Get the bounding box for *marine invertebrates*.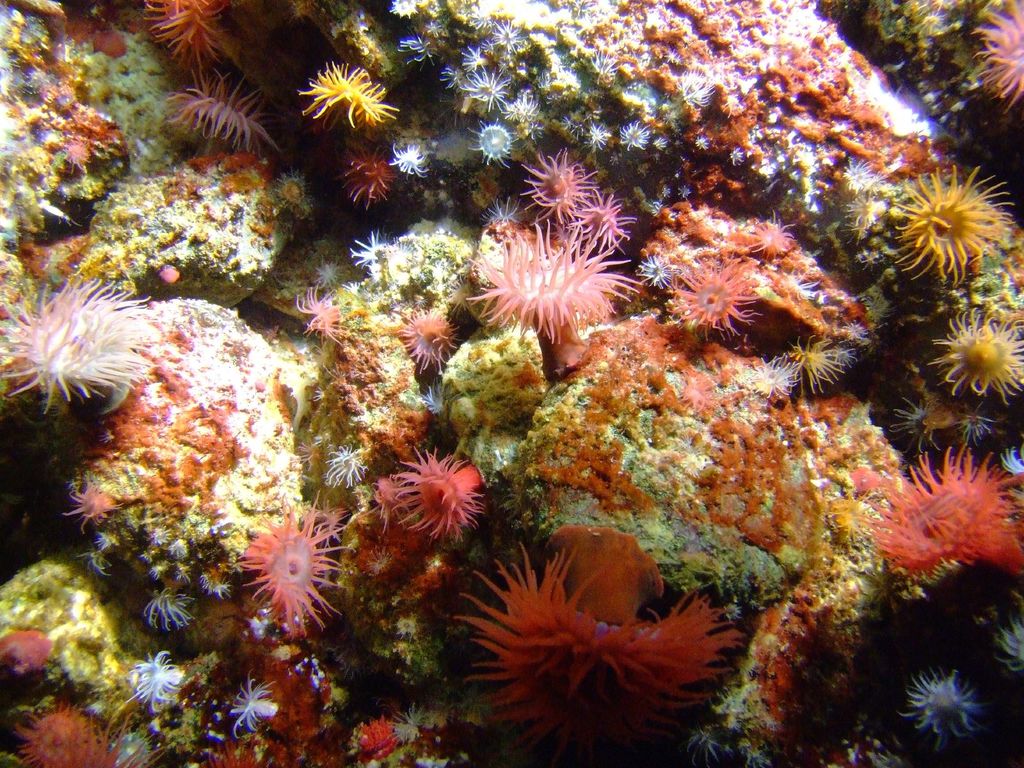
bbox=(652, 241, 763, 346).
